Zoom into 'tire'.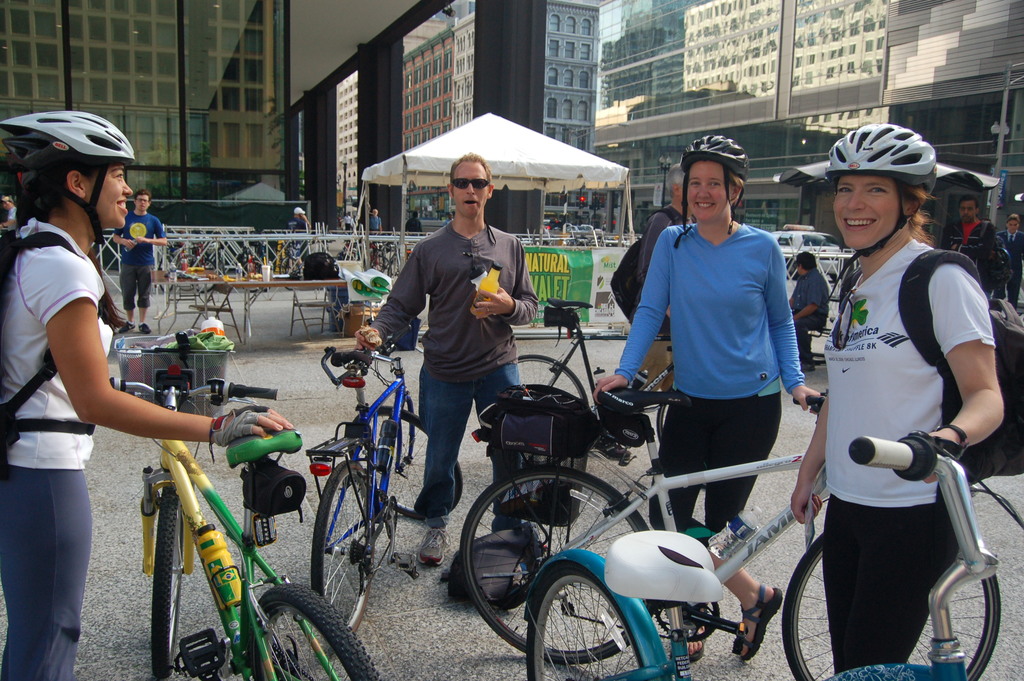
Zoom target: (x1=348, y1=405, x2=461, y2=519).
